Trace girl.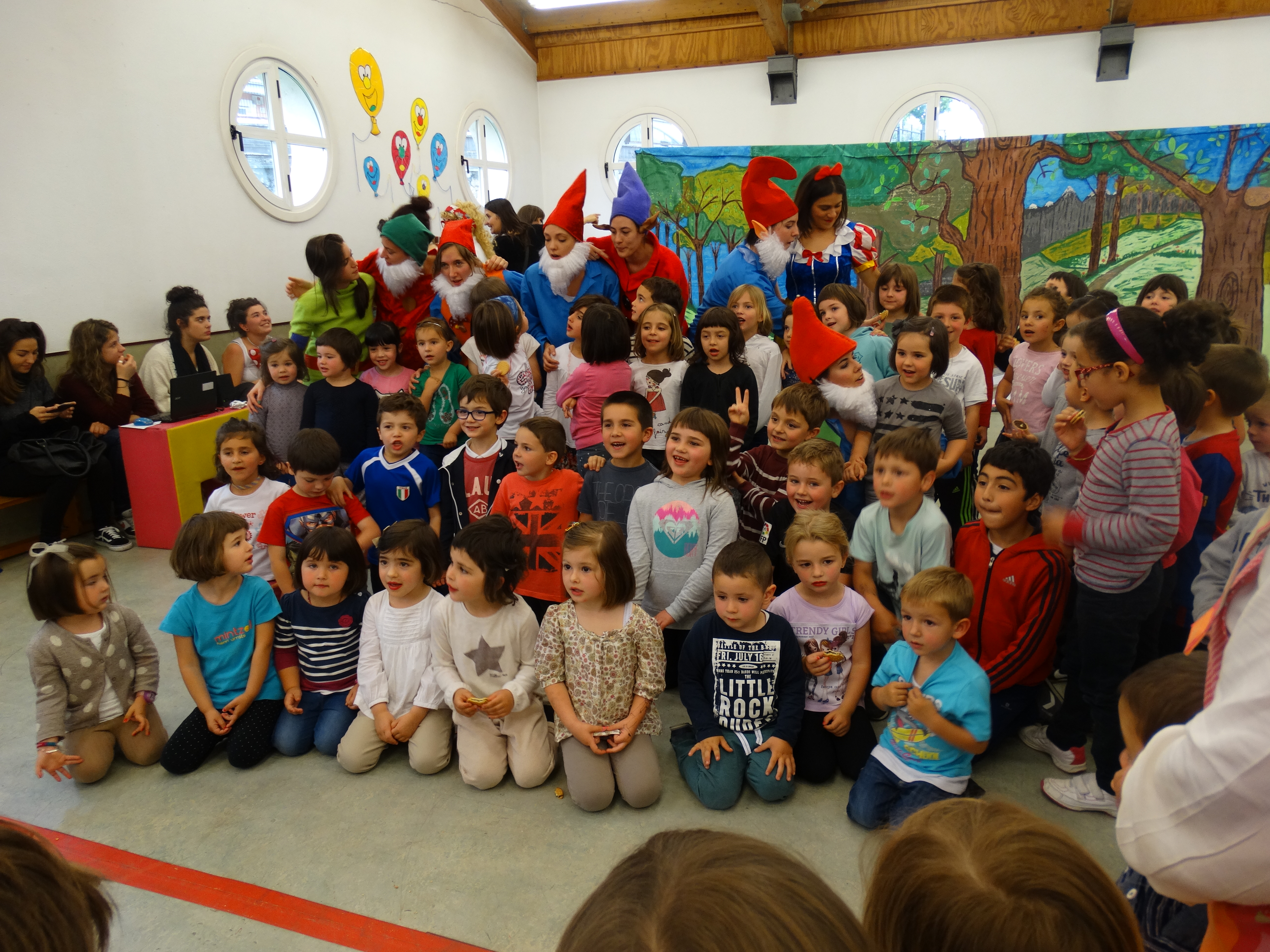
Traced to pyautogui.locateOnScreen(8, 125, 165, 198).
